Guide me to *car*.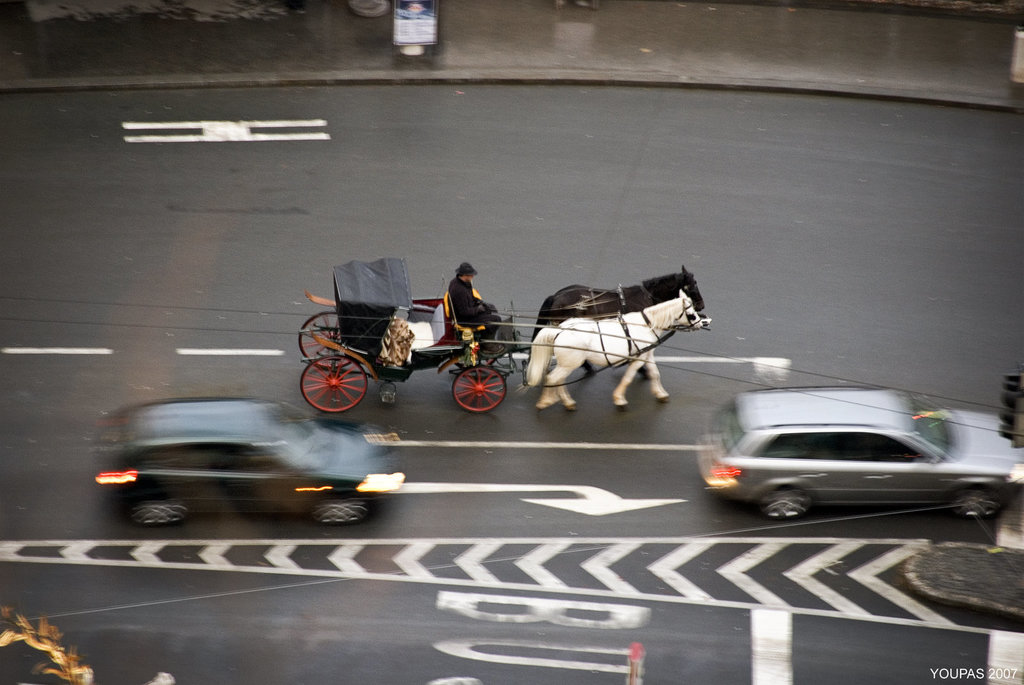
Guidance: [left=94, top=397, right=397, bottom=530].
